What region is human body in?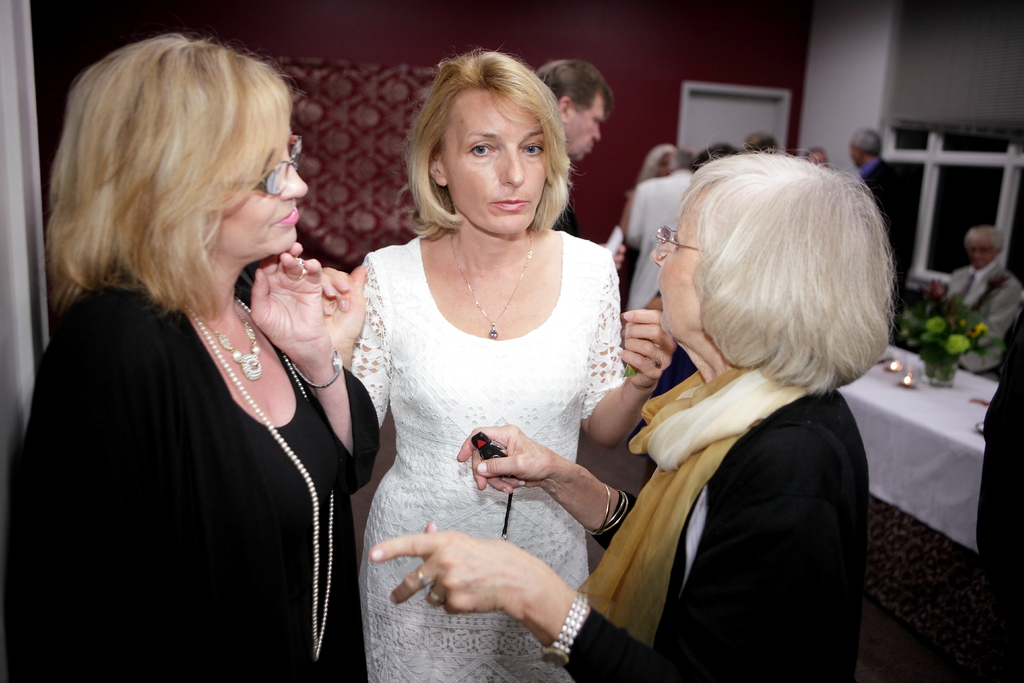
[856,160,909,322].
